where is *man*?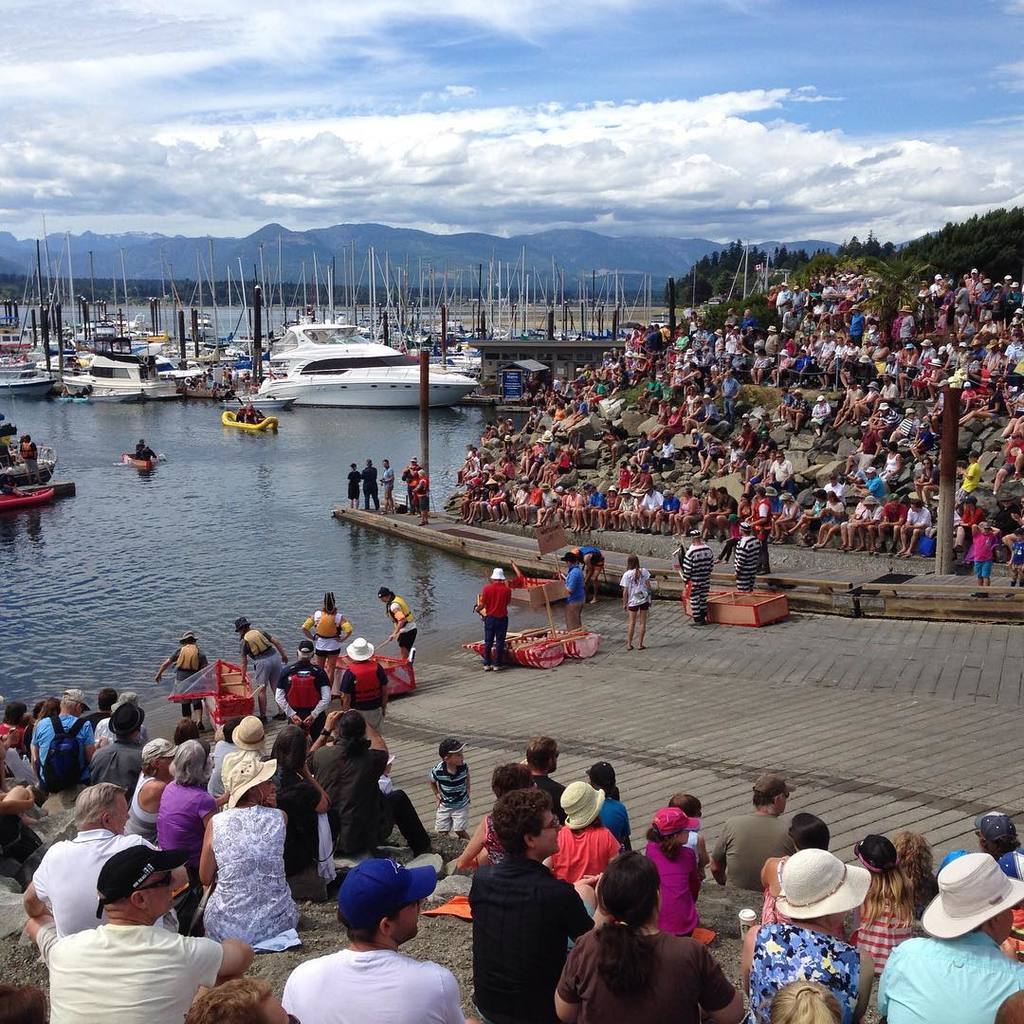
337:635:390:740.
